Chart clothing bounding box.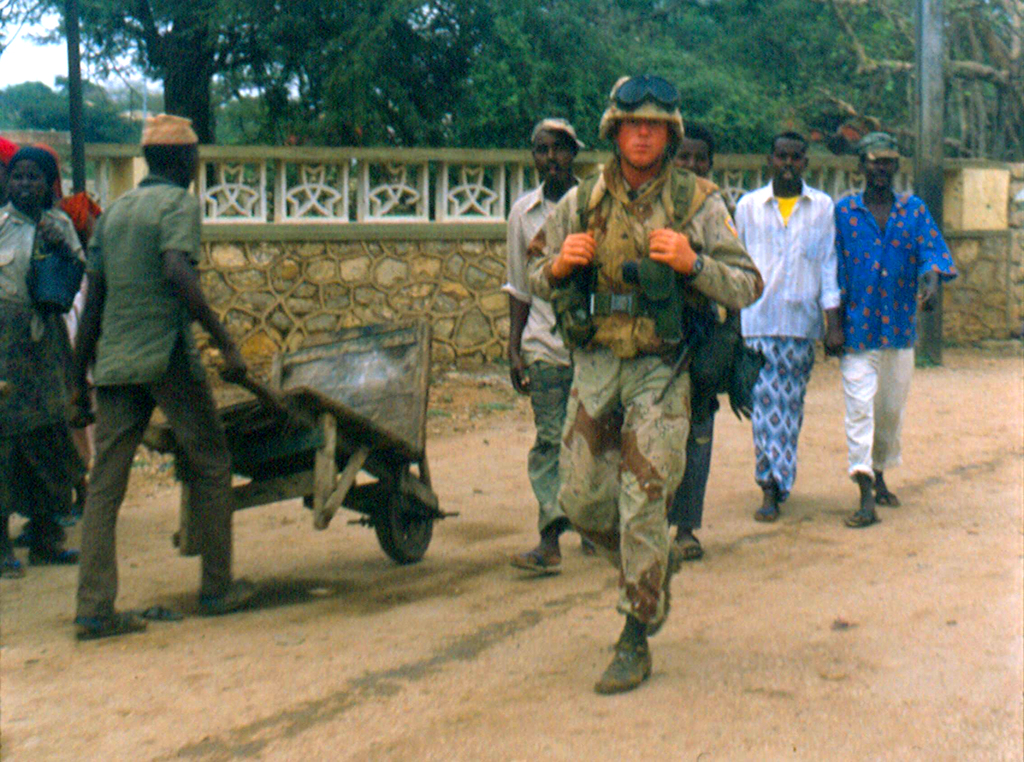
Charted: BBox(525, 114, 759, 615).
